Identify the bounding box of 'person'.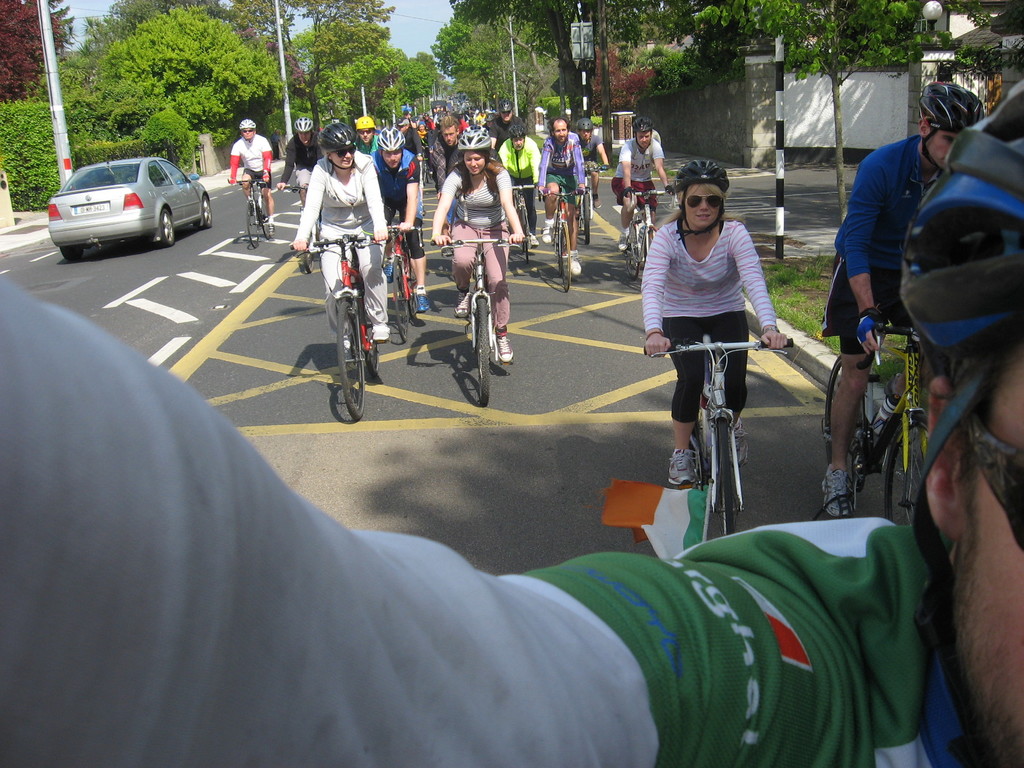
[left=648, top=156, right=775, bottom=518].
